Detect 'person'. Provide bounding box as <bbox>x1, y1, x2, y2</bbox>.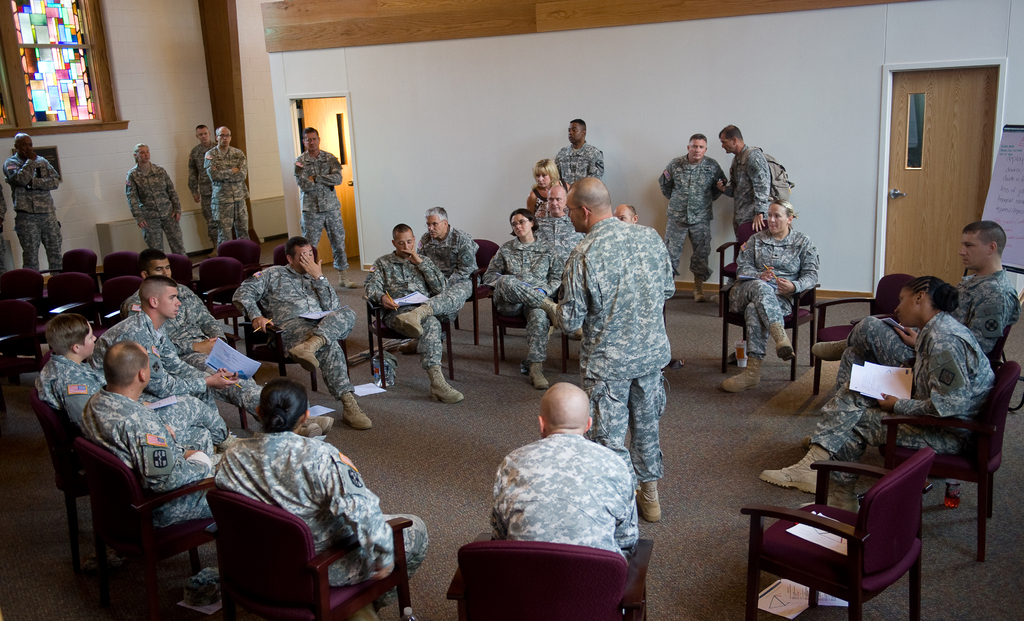
<bbox>557, 172, 676, 518</bbox>.
